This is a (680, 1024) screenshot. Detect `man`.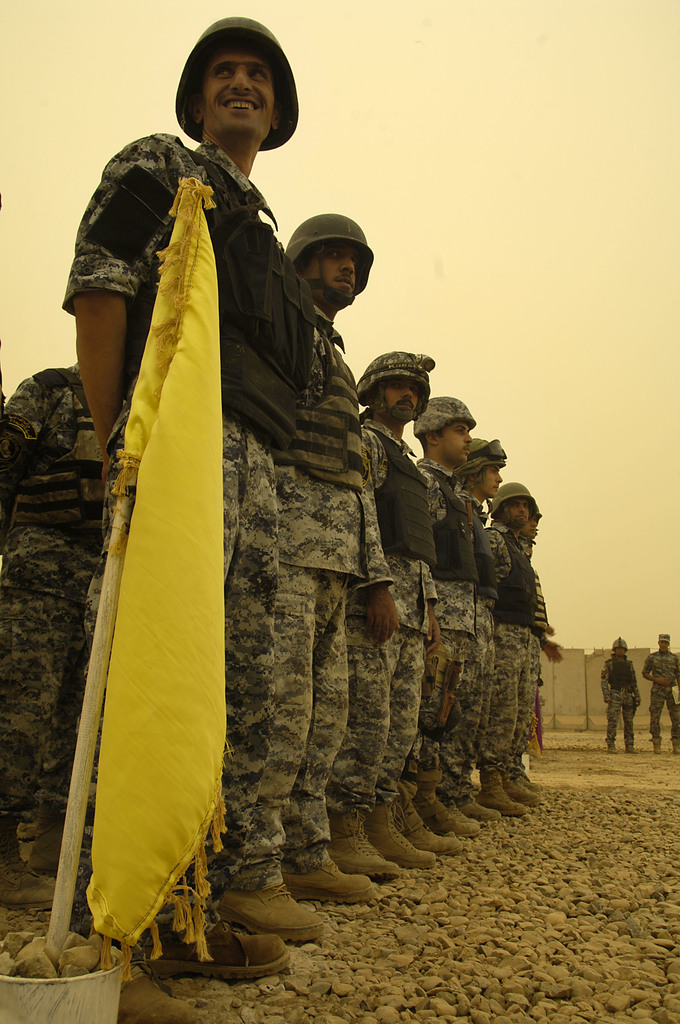
Rect(486, 481, 561, 811).
